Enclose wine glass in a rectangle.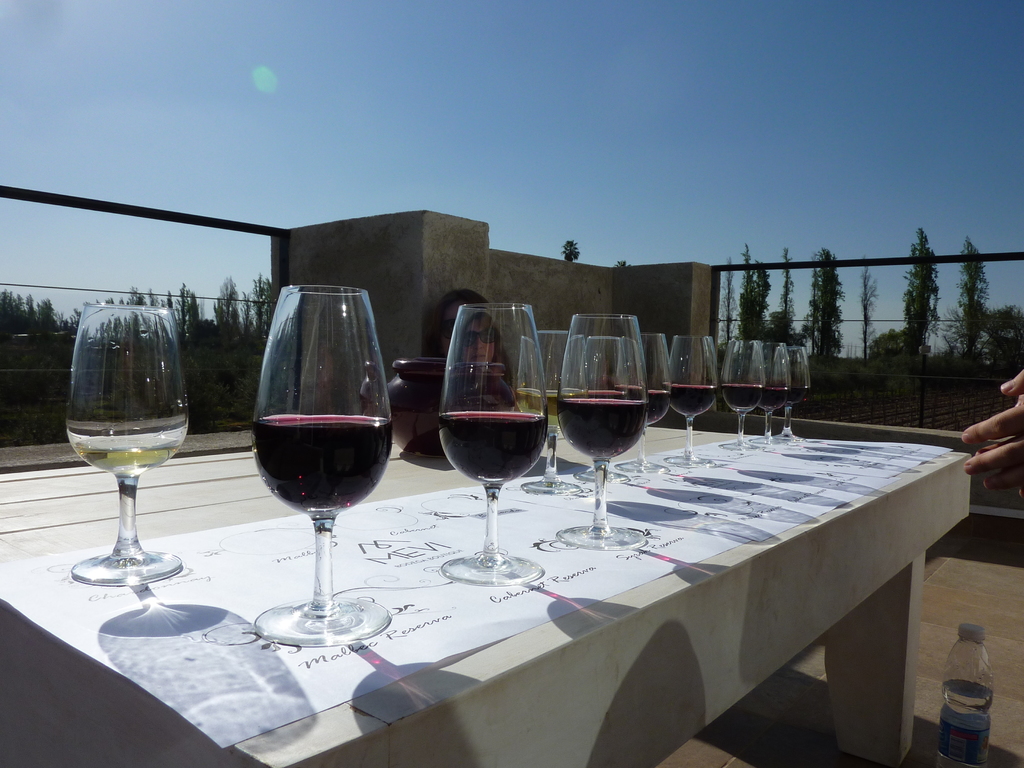
[241,282,393,670].
